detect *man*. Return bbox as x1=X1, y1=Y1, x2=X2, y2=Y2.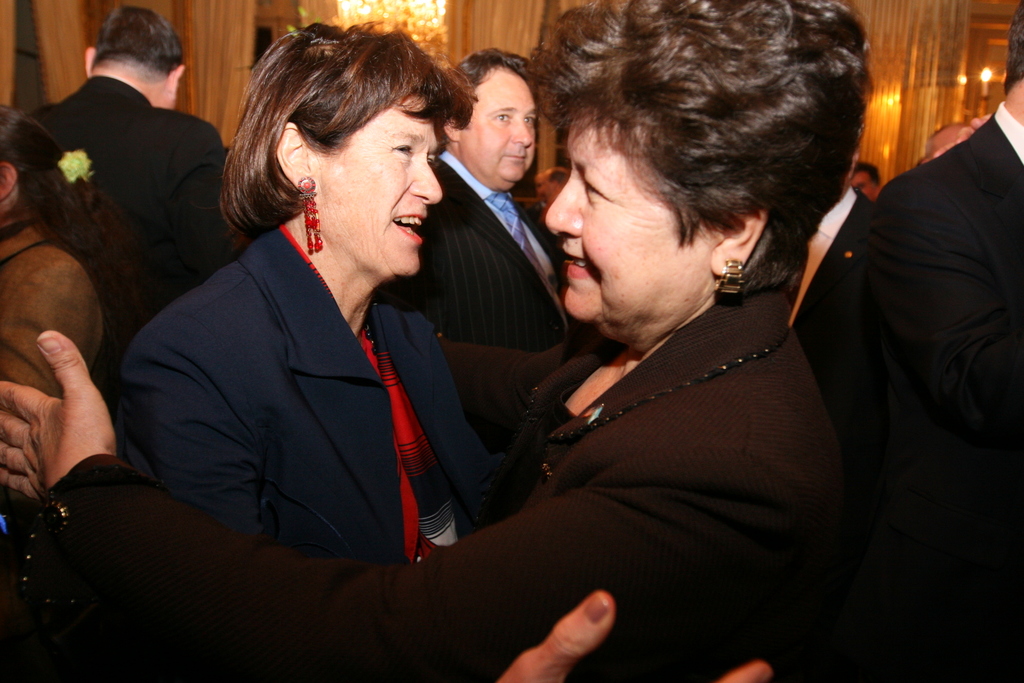
x1=867, y1=0, x2=1023, y2=682.
